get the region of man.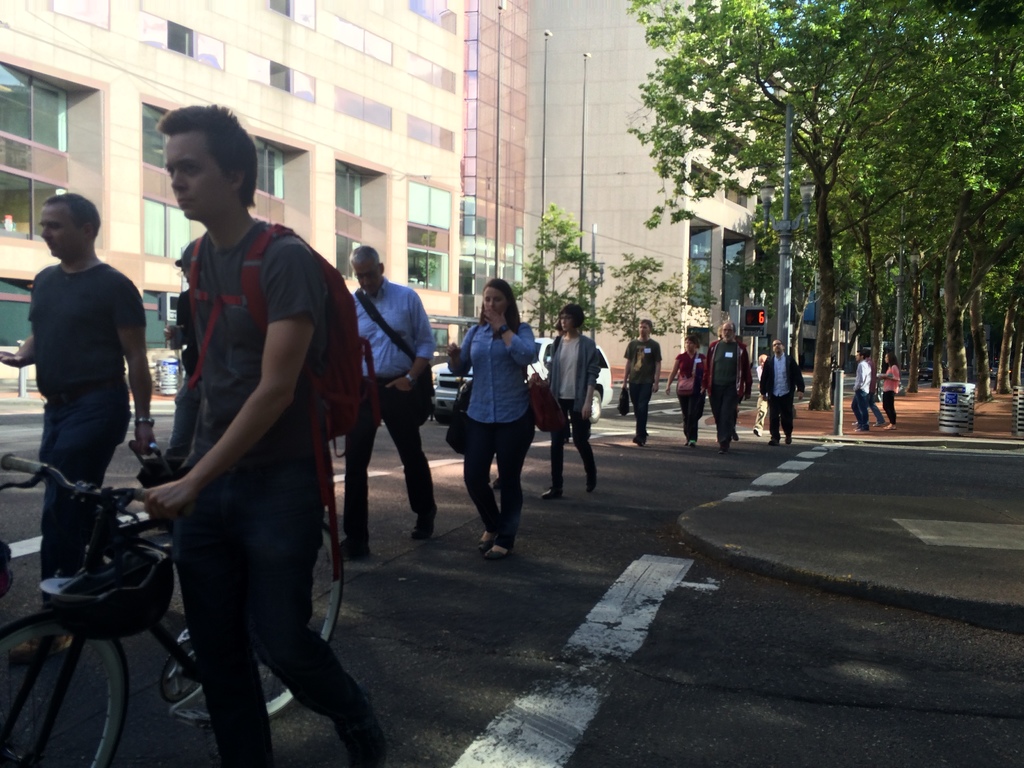
(left=849, top=349, right=871, bottom=433).
